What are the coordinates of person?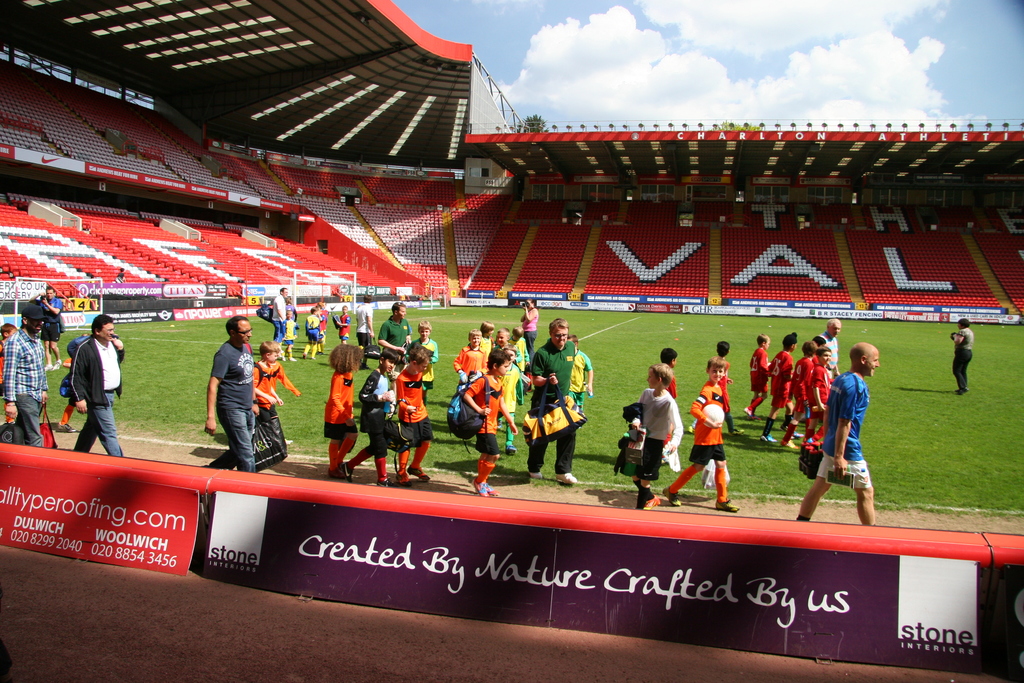
detection(323, 338, 362, 483).
